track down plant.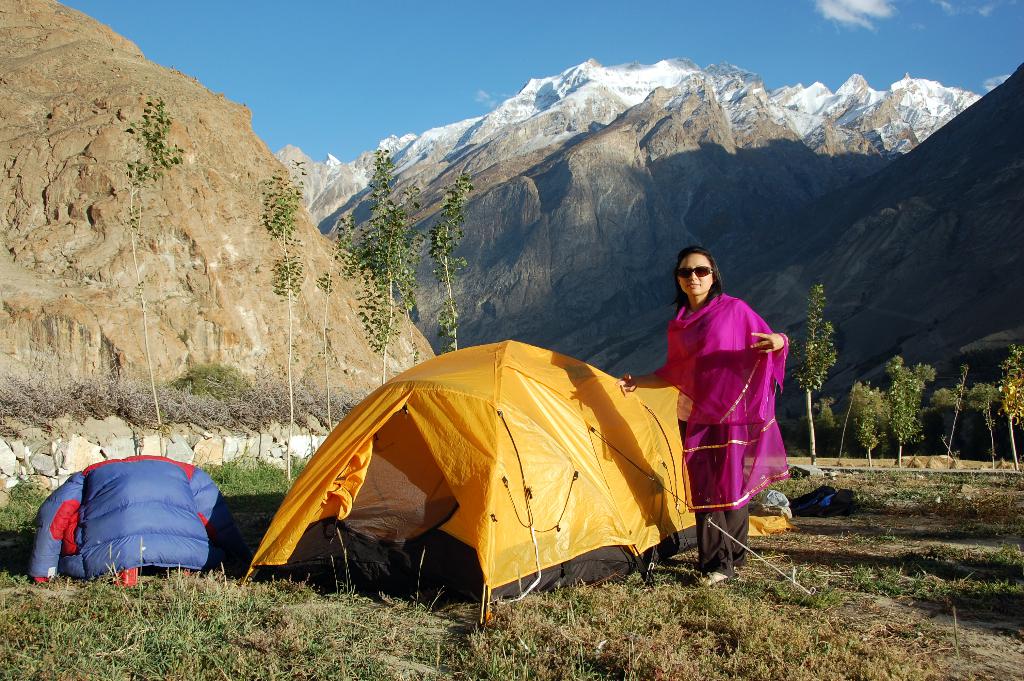
Tracked to box(304, 218, 349, 438).
